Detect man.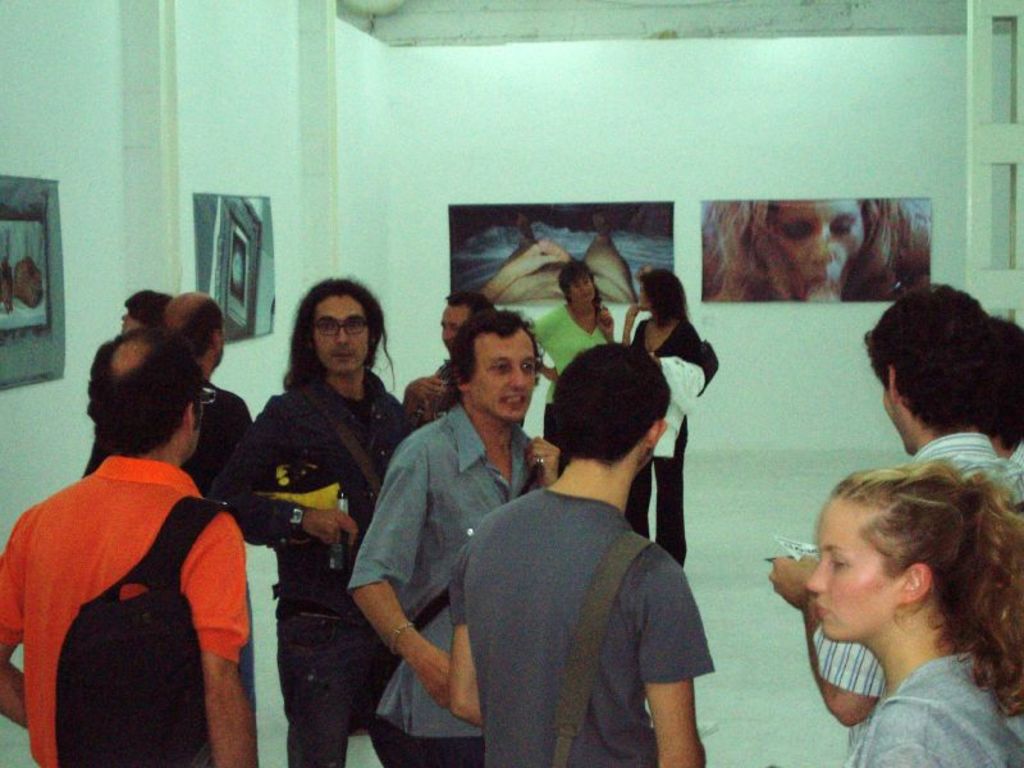
Detected at {"left": 344, "top": 314, "right": 567, "bottom": 767}.
